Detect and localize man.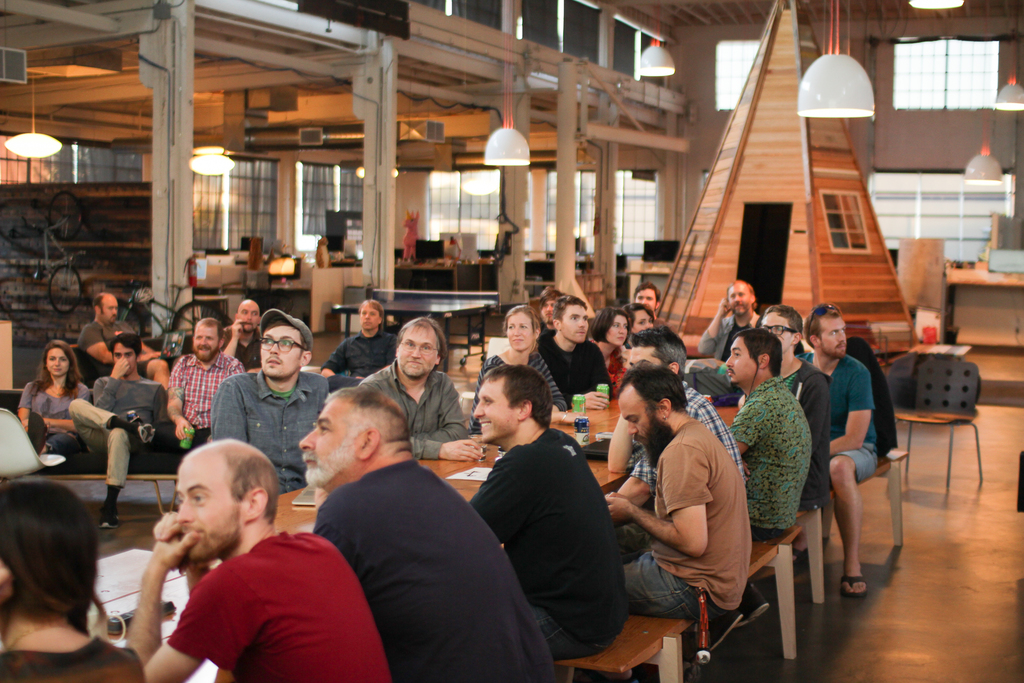
Localized at 755/304/834/509.
